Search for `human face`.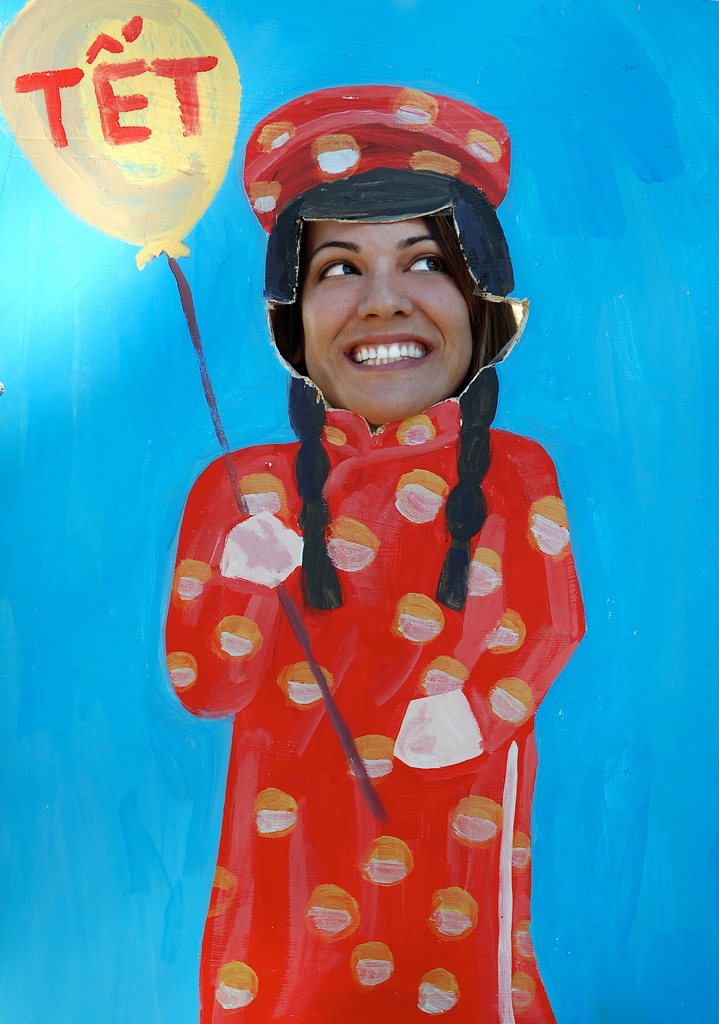
Found at (left=304, top=220, right=476, bottom=424).
